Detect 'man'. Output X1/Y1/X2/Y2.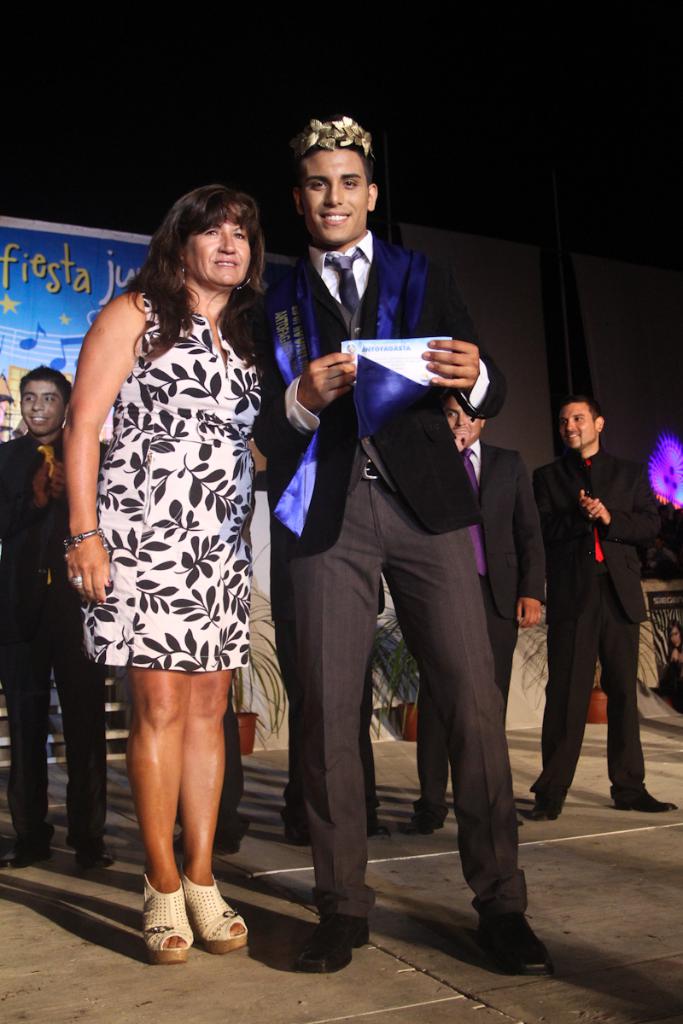
531/393/678/824.
